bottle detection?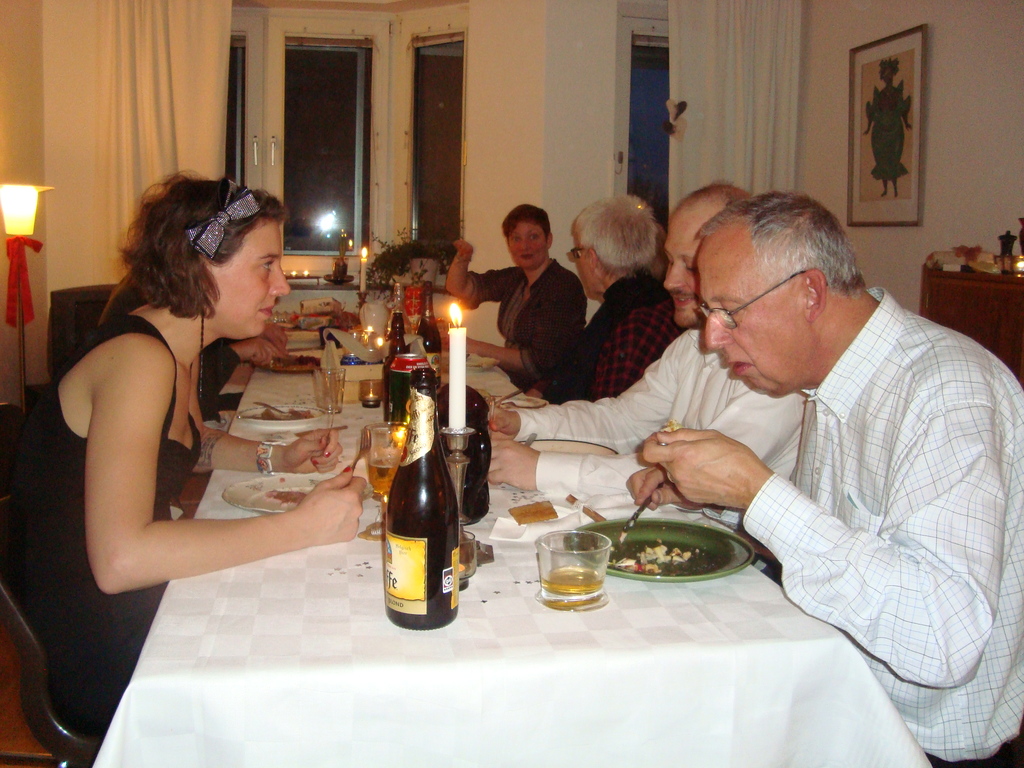
pyautogui.locateOnScreen(382, 367, 461, 630)
